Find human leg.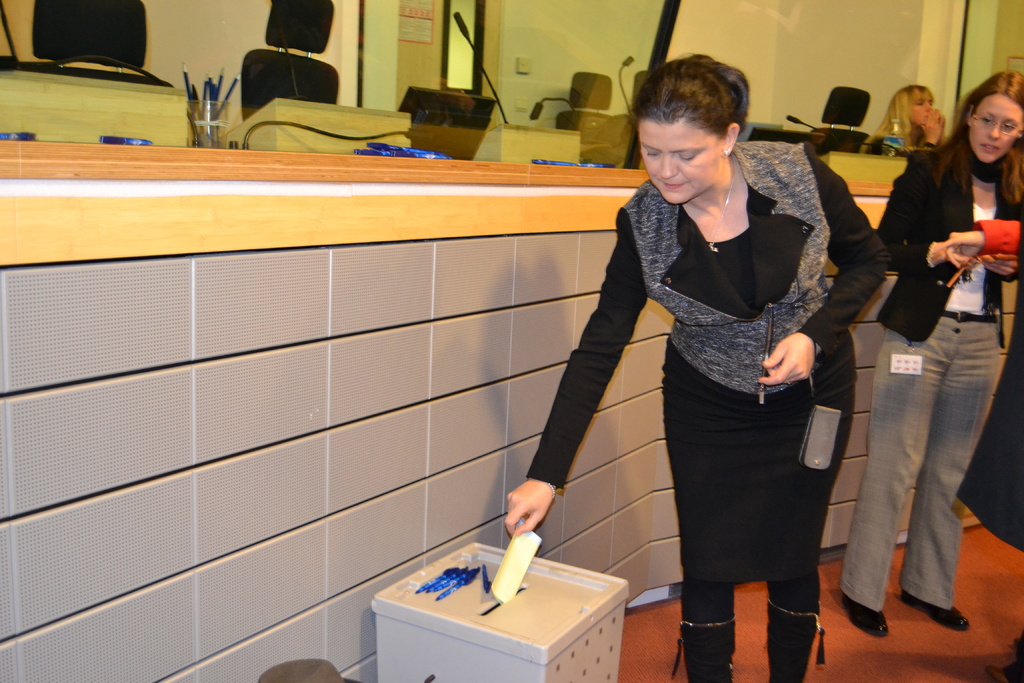
898,315,1003,633.
